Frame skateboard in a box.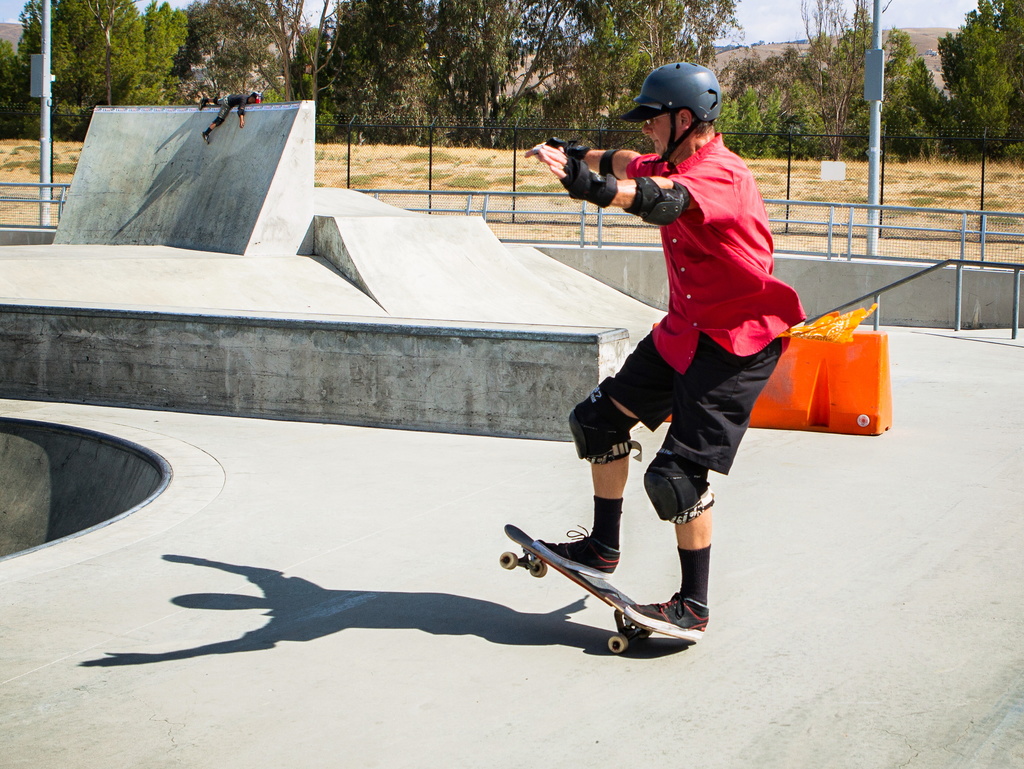
(522, 486, 689, 666).
